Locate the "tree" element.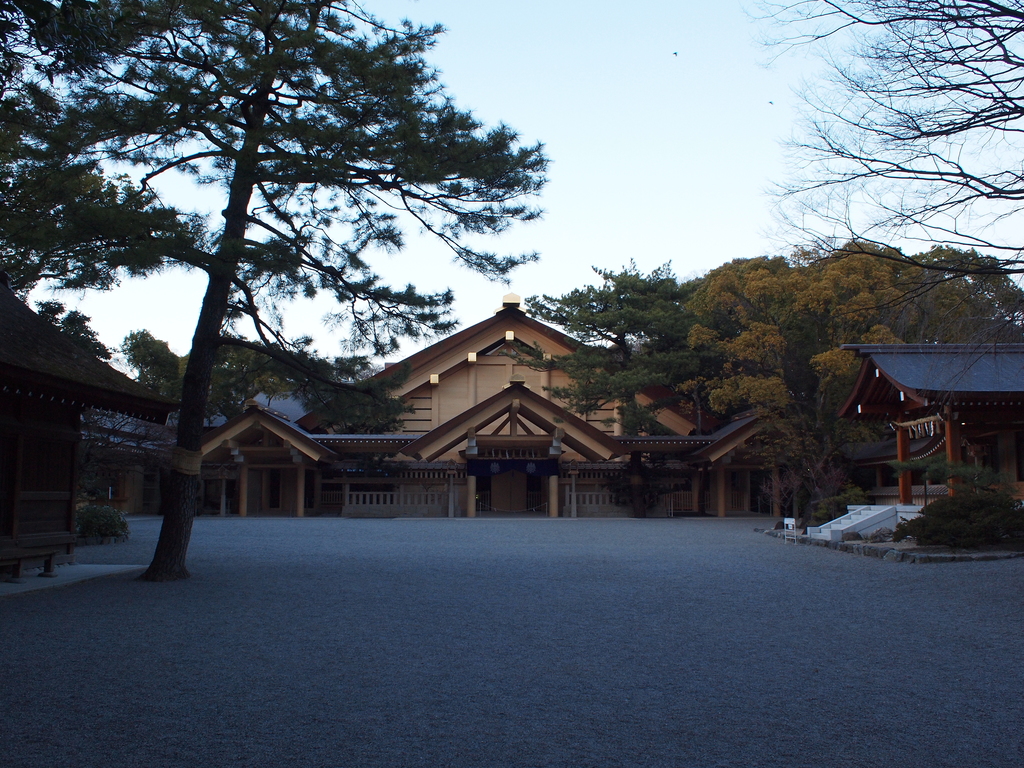
Element bbox: 114 324 442 431.
